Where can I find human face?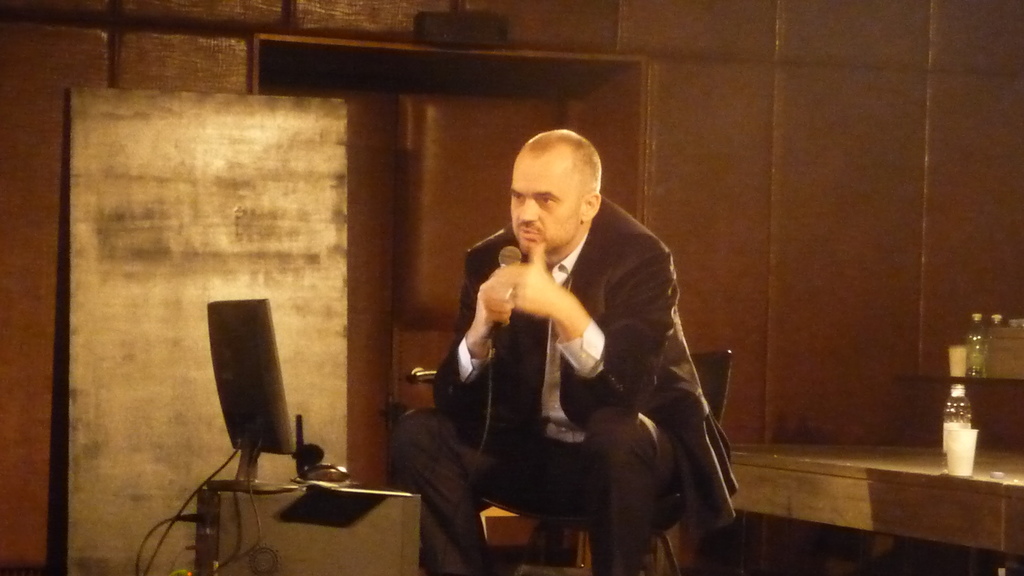
You can find it at bbox(509, 145, 586, 250).
